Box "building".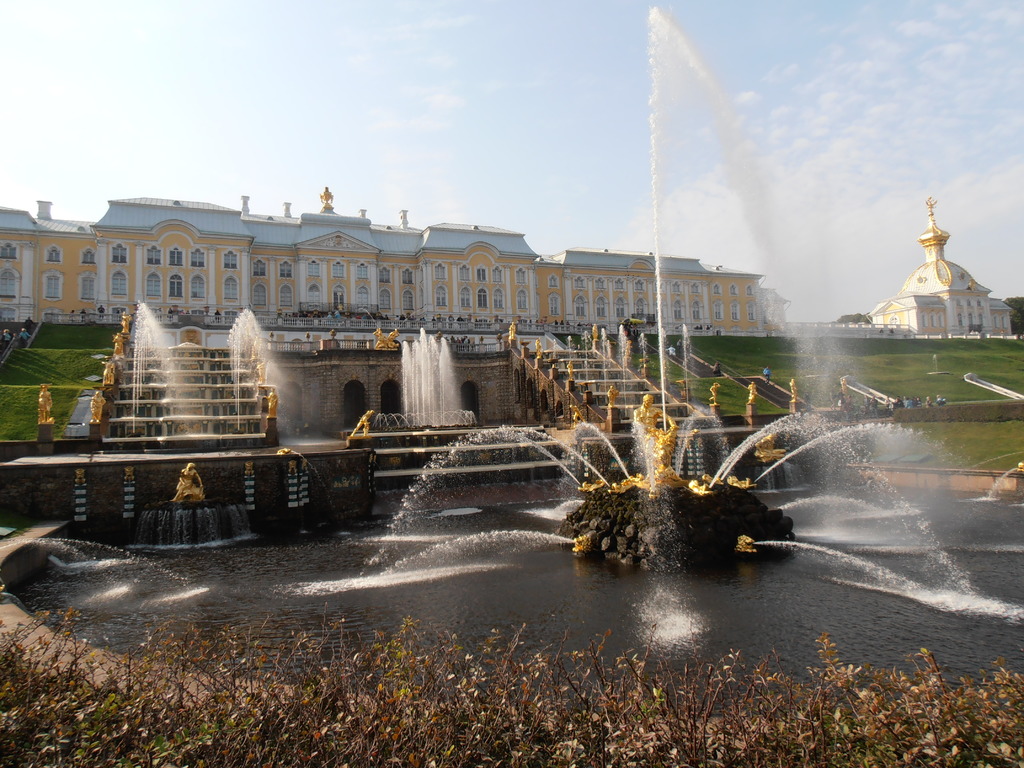
Rect(870, 198, 1012, 337).
